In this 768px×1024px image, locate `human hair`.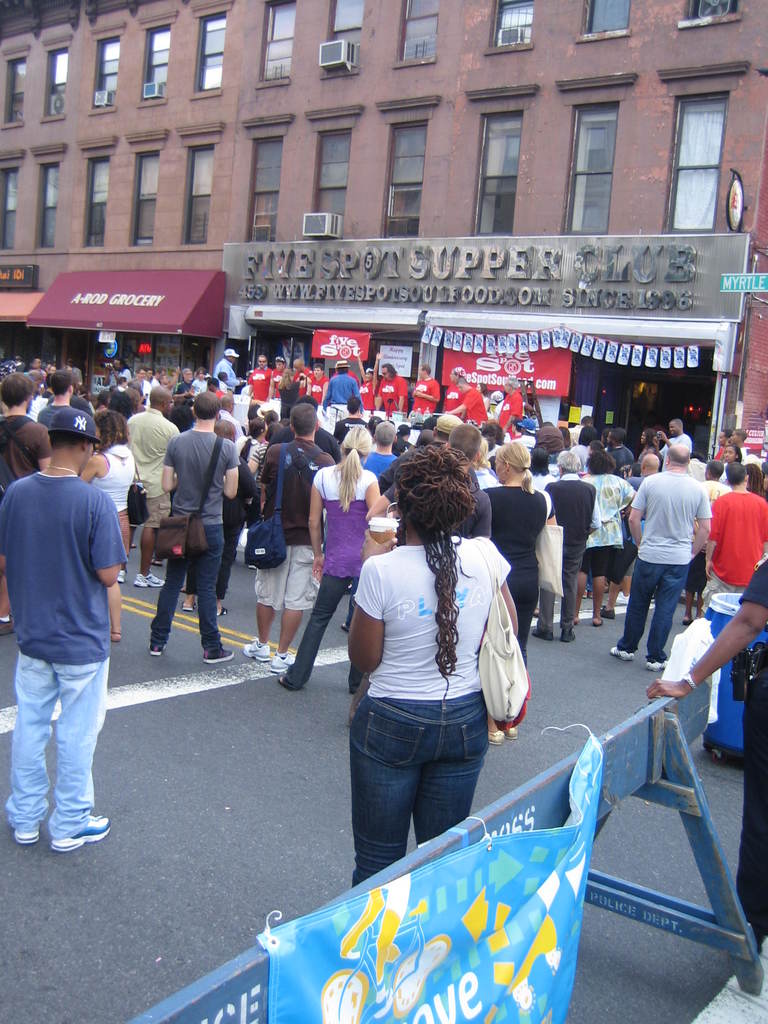
Bounding box: 503 374 520 391.
